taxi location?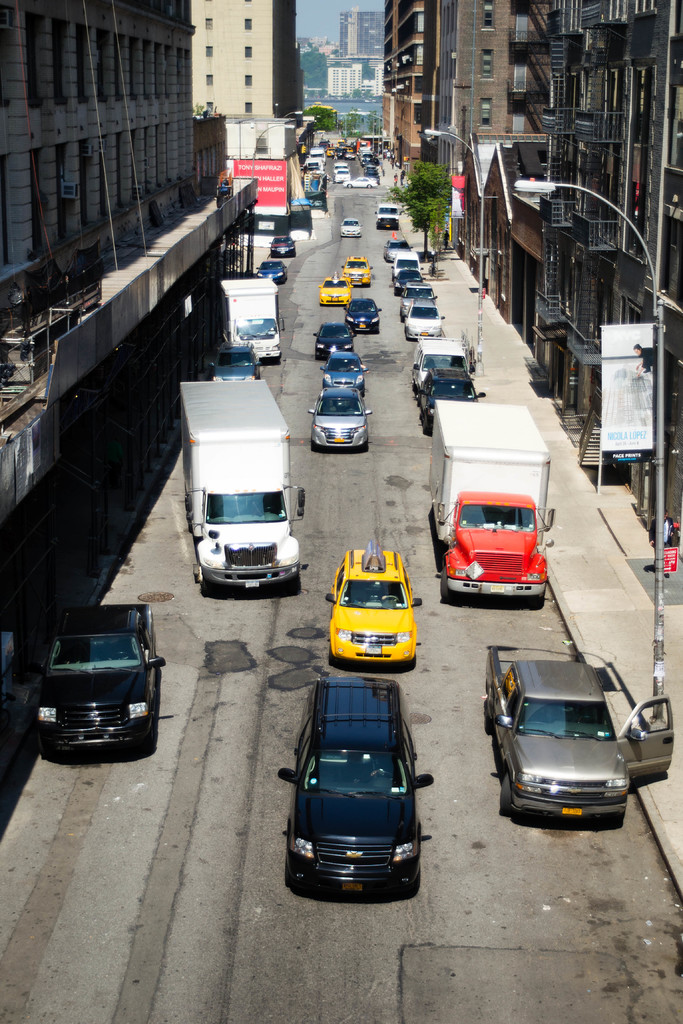
<bbox>329, 540, 423, 667</bbox>
